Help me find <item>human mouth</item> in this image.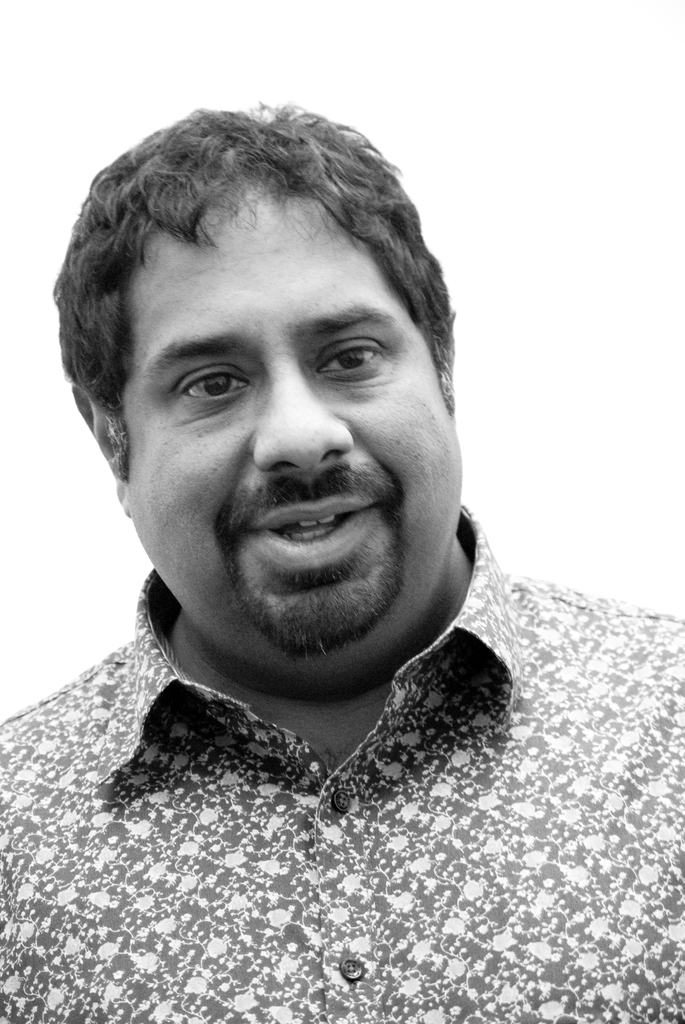
Found it: locate(231, 483, 395, 579).
